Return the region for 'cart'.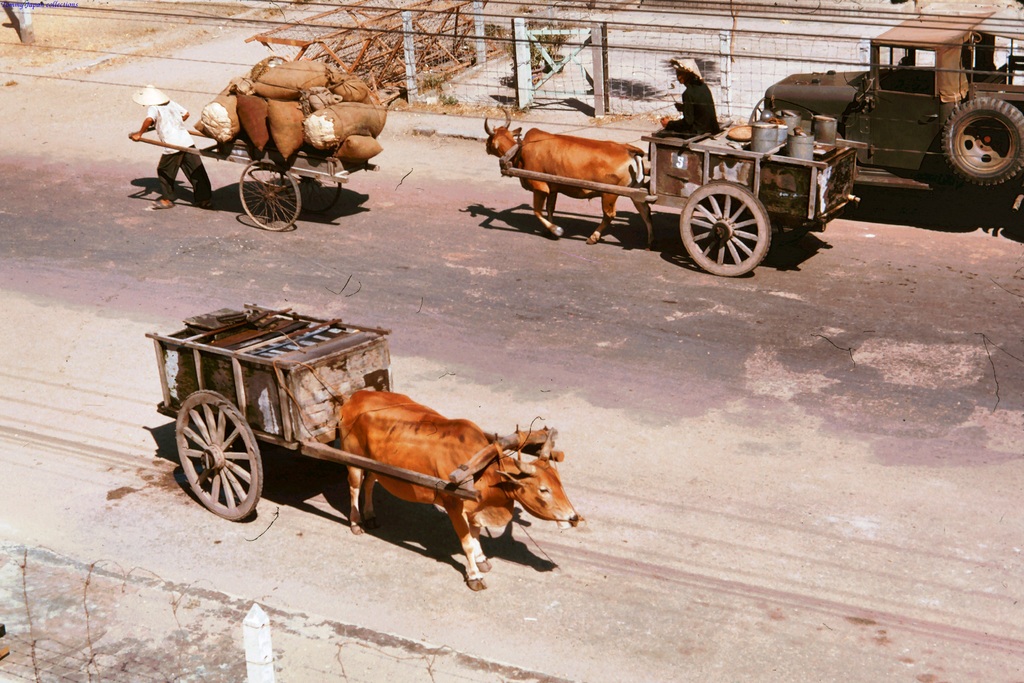
(173,297,570,585).
